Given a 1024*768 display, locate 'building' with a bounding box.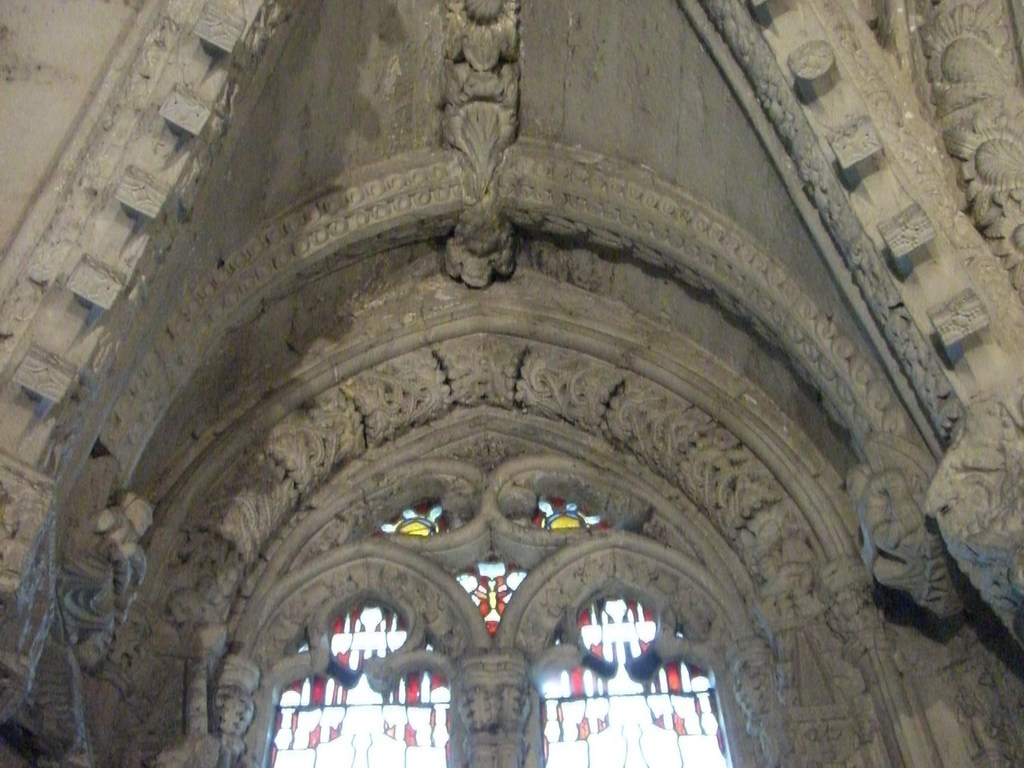
Located: rect(0, 0, 1023, 764).
